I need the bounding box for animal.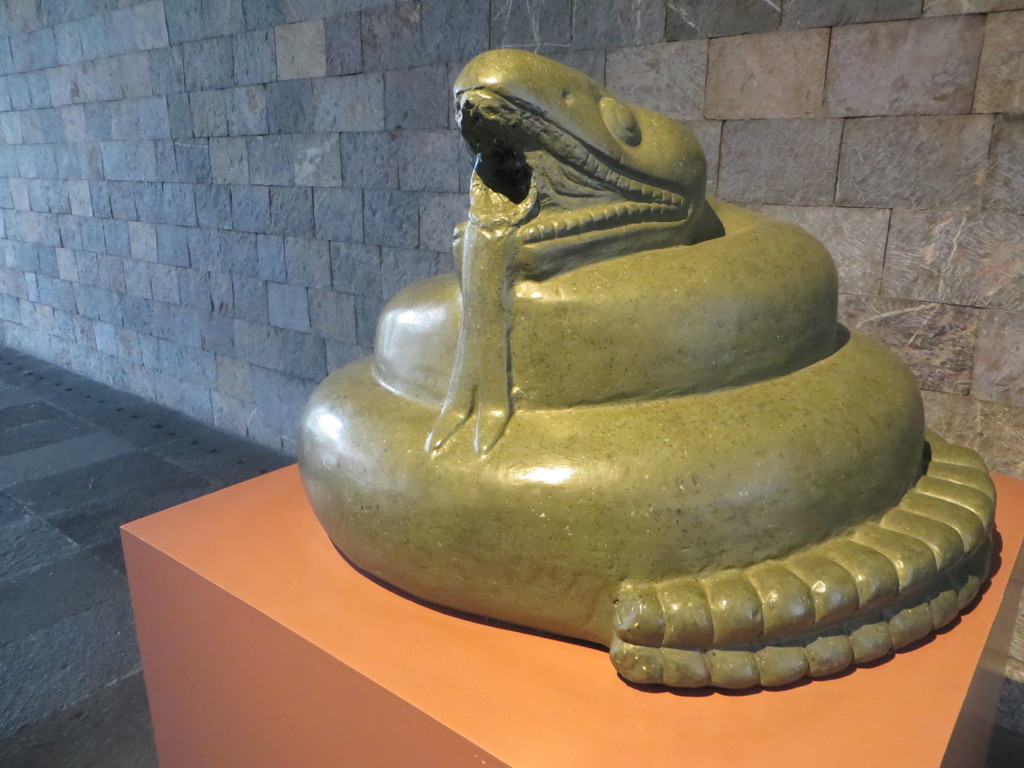
Here it is: <region>296, 45, 1006, 698</region>.
